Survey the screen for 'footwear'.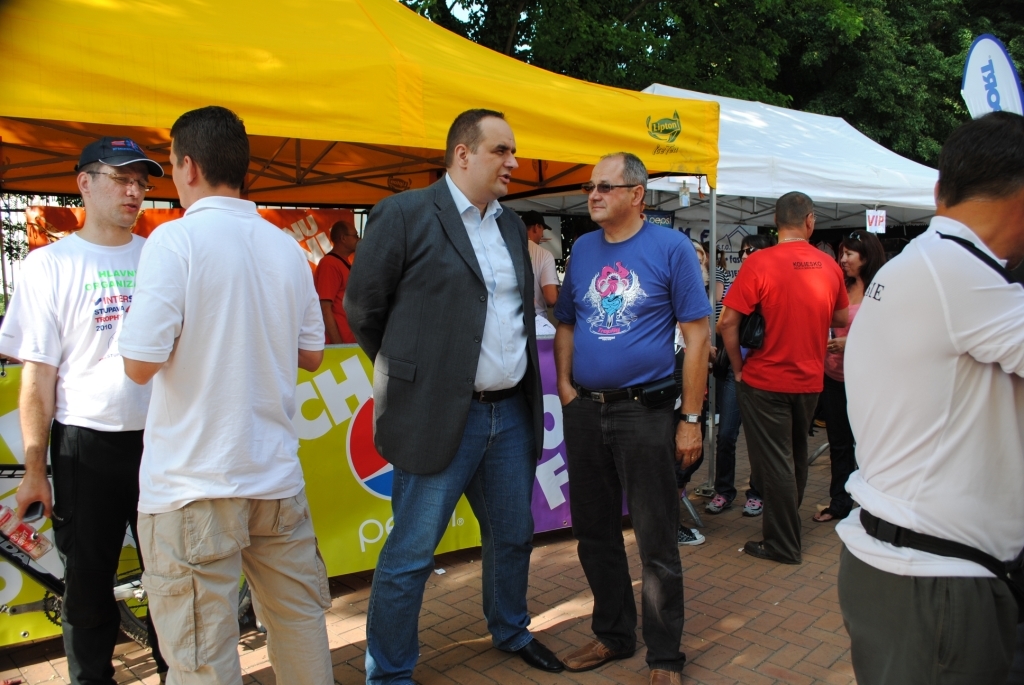
Survey found: 560, 636, 637, 670.
